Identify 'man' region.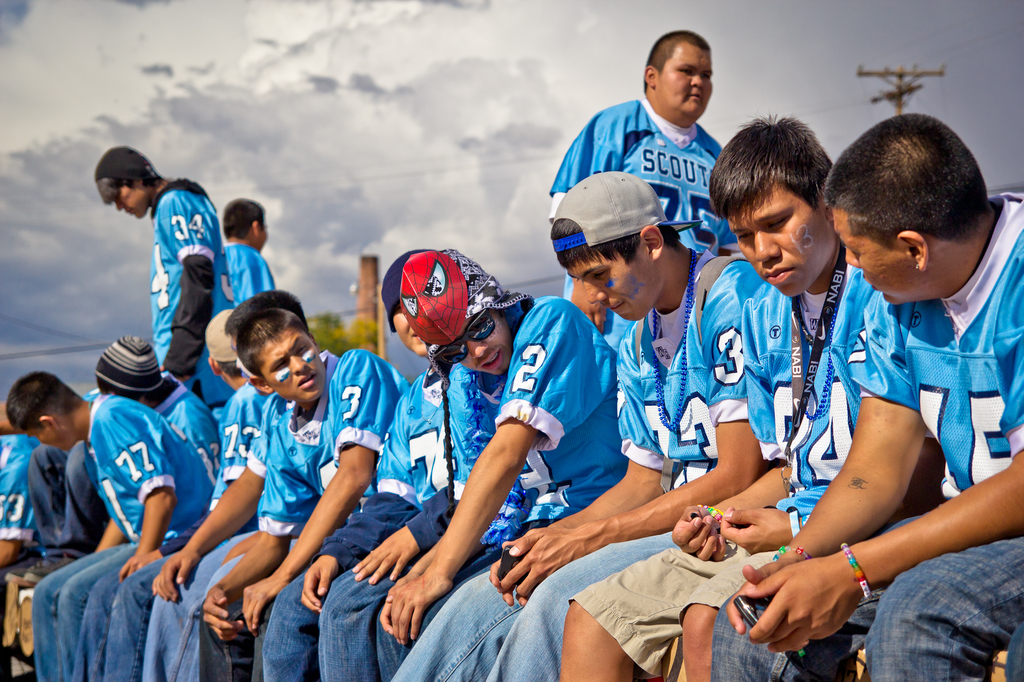
Region: select_region(541, 28, 728, 351).
